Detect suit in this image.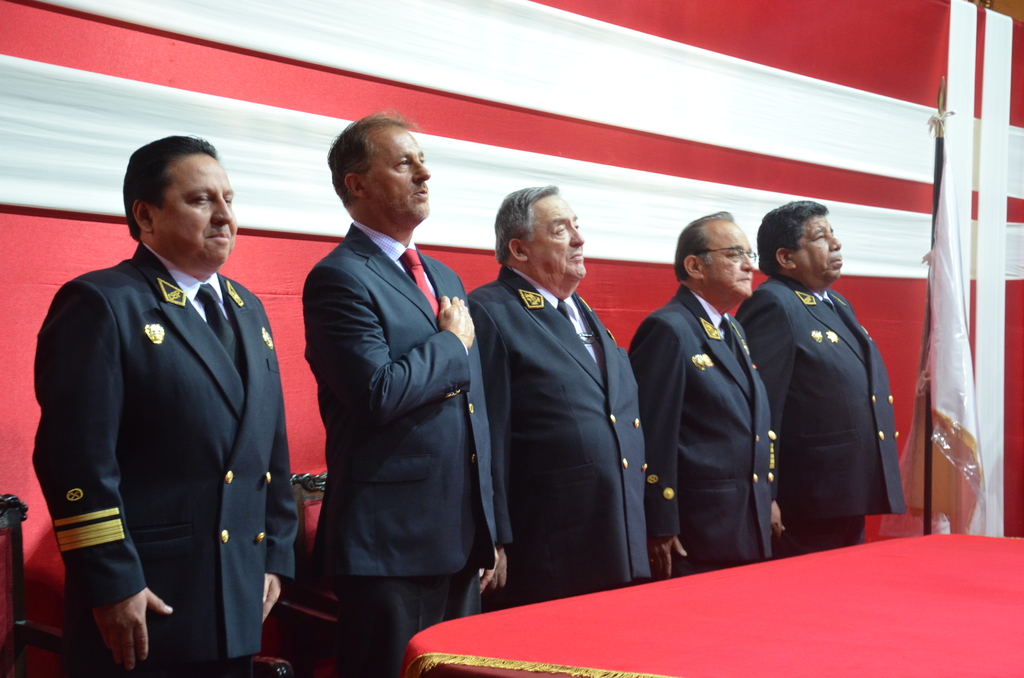
Detection: detection(282, 116, 485, 658).
